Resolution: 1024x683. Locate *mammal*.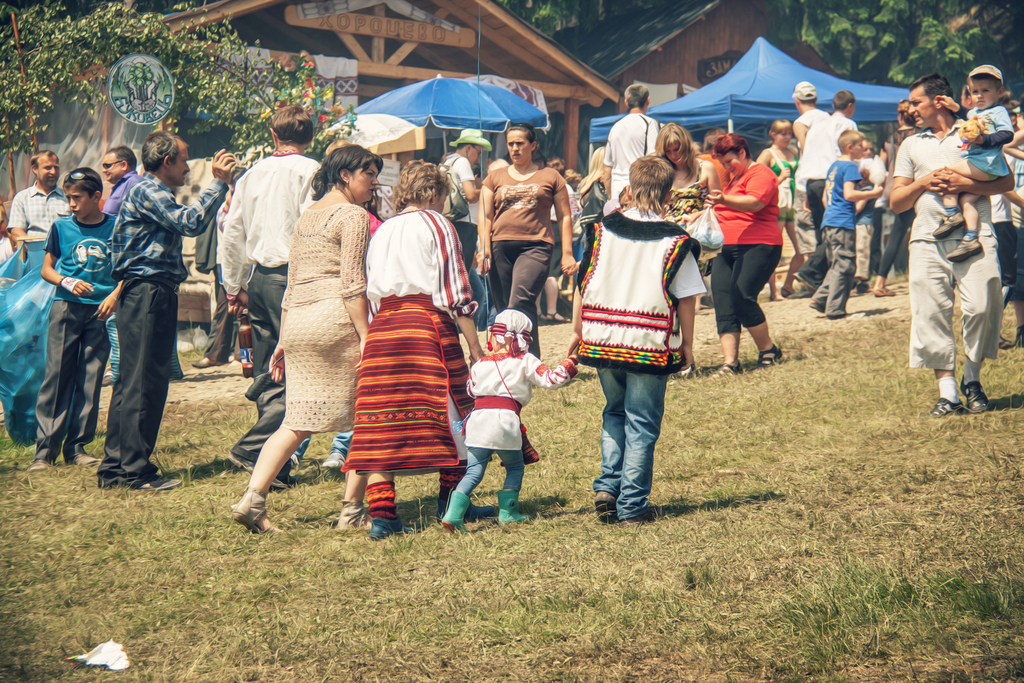
crop(95, 131, 241, 489).
